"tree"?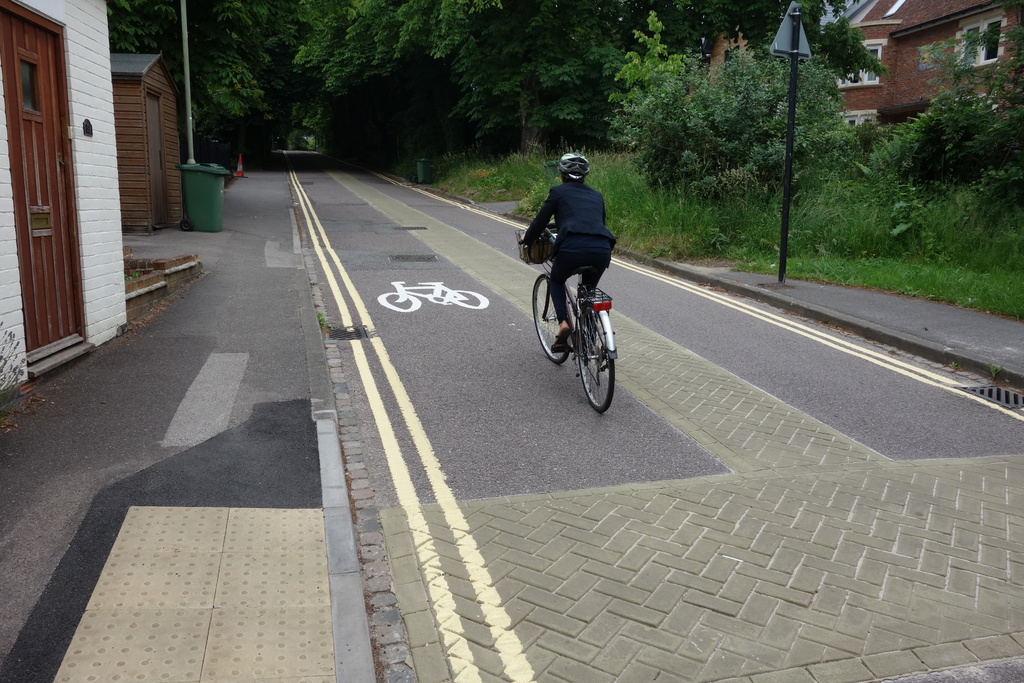
{"left": 877, "top": 19, "right": 1023, "bottom": 216}
